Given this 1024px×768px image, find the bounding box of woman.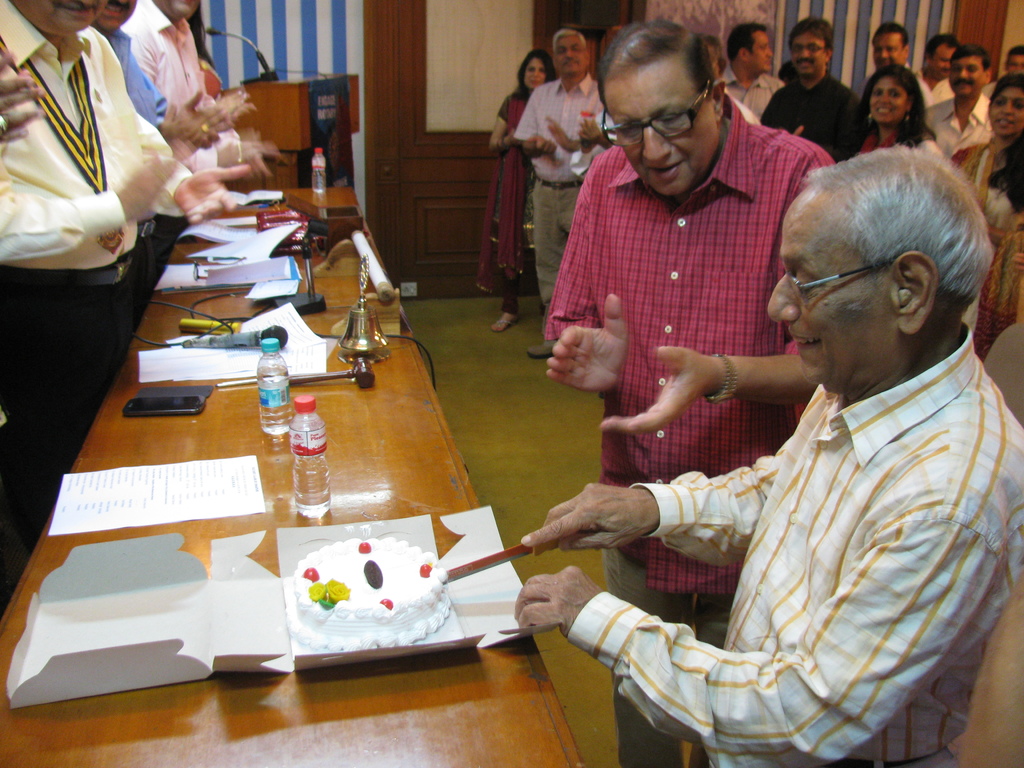
x1=468 y1=45 x2=558 y2=335.
